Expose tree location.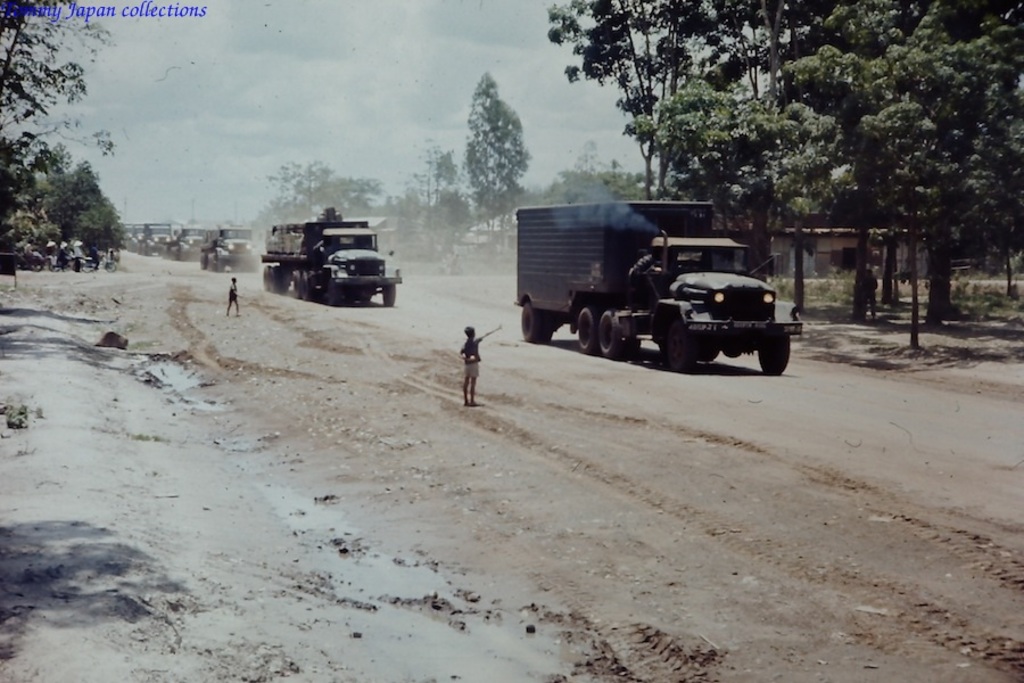
Exposed at [left=465, top=72, right=528, bottom=249].
